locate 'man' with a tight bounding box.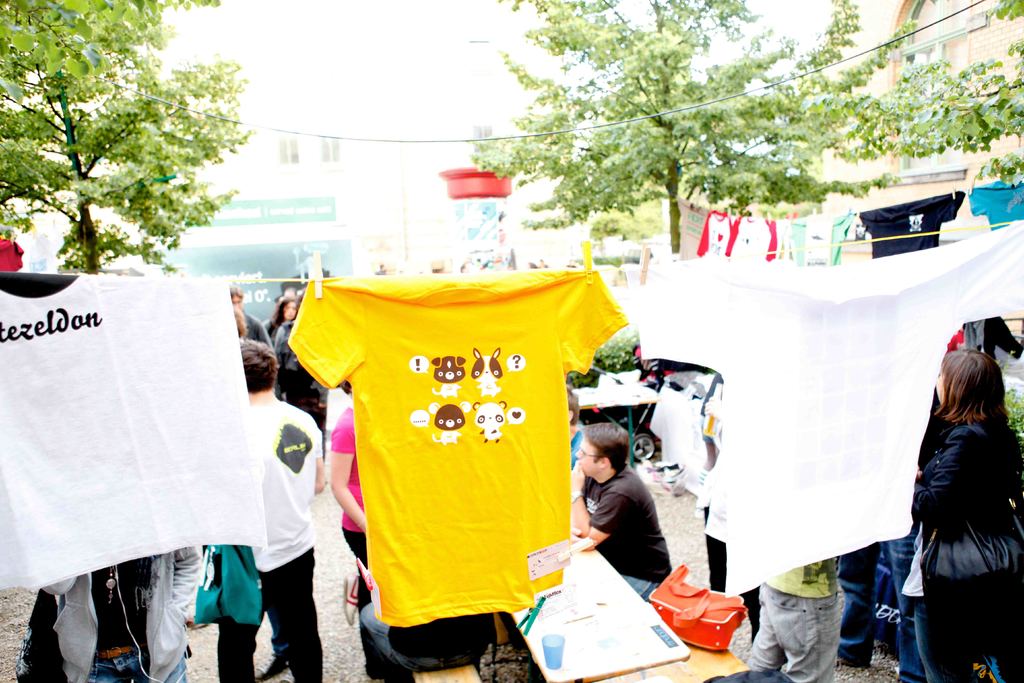
568 435 679 593.
